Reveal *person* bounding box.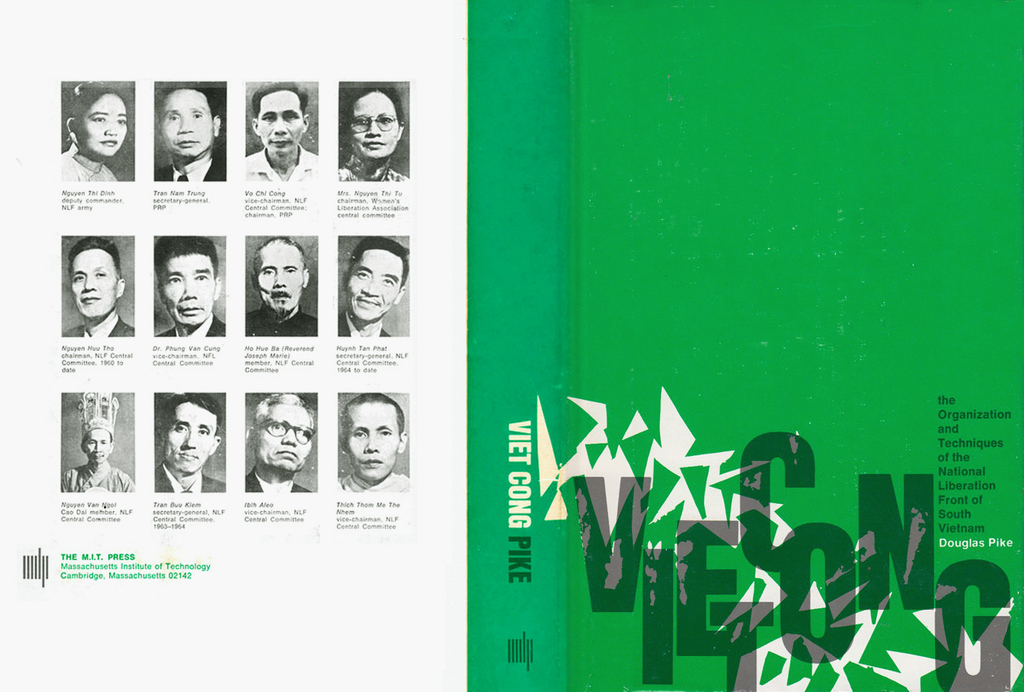
Revealed: box(242, 81, 318, 182).
